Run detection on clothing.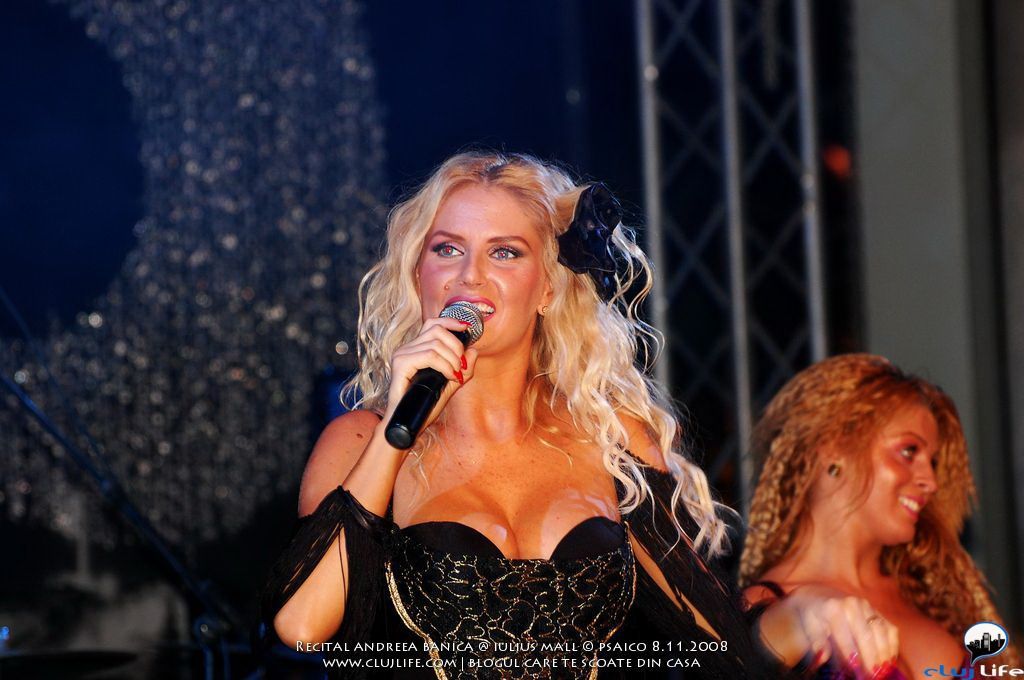
Result: 271, 488, 761, 679.
